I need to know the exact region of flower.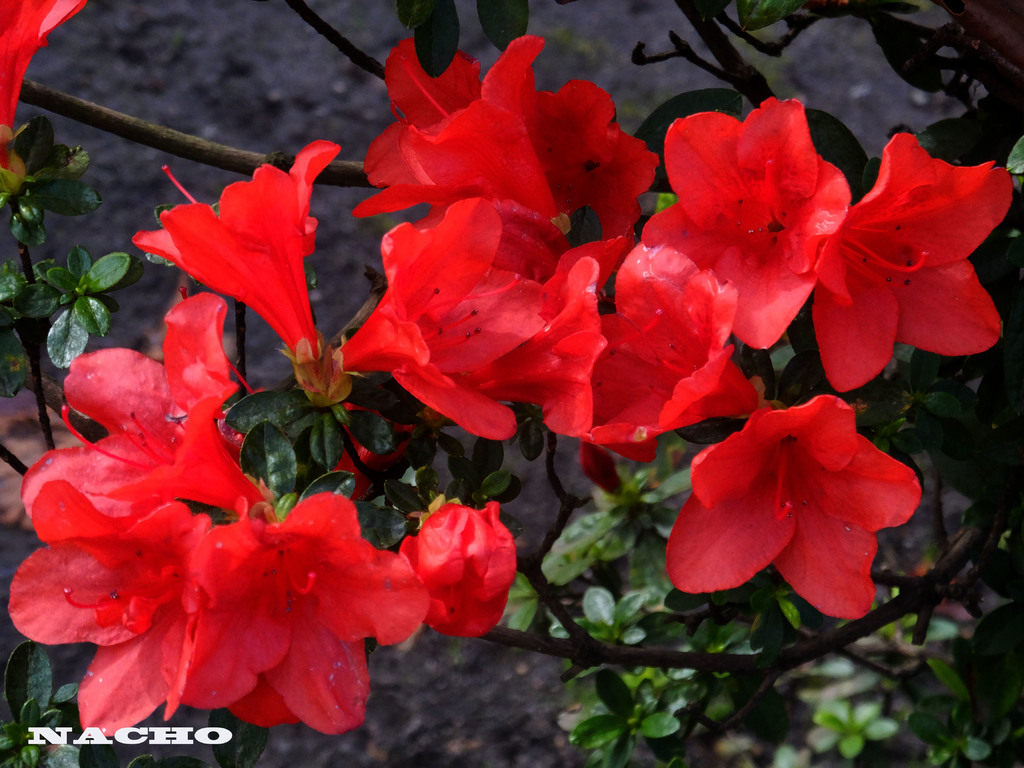
Region: detection(331, 196, 543, 440).
